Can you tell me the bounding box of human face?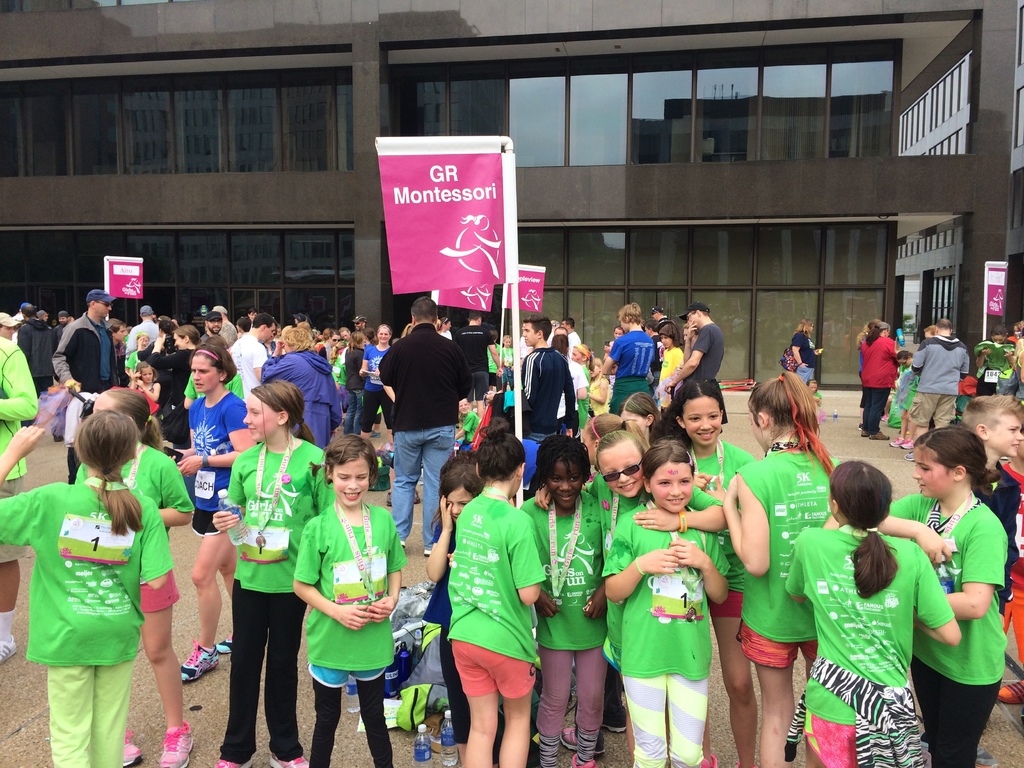
(left=374, top=323, right=392, bottom=344).
